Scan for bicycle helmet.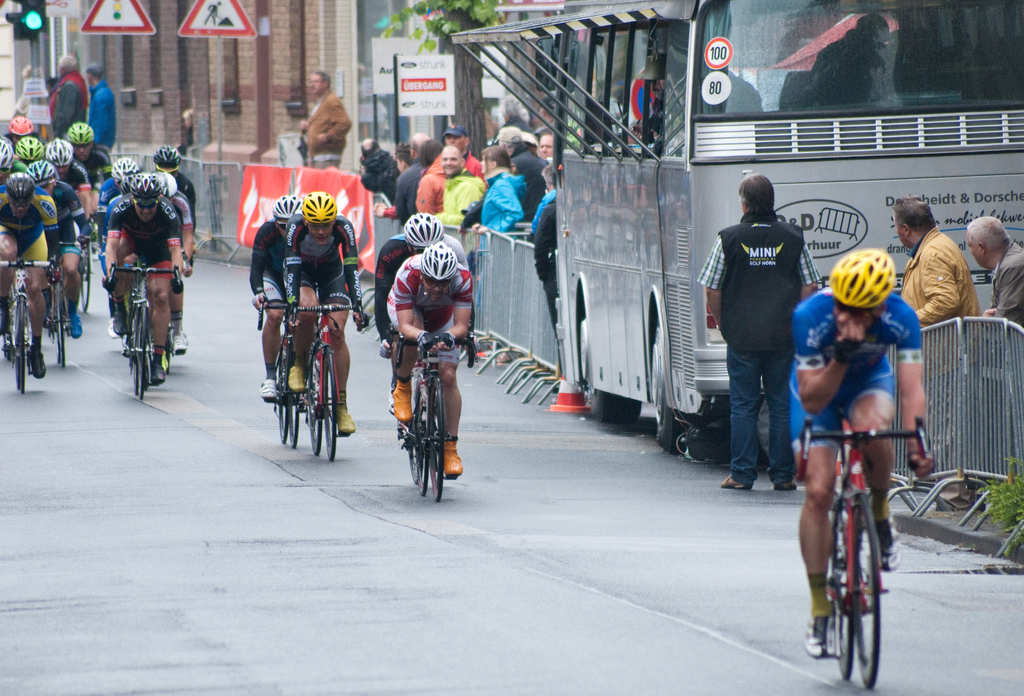
Scan result: x1=424 y1=238 x2=451 y2=290.
